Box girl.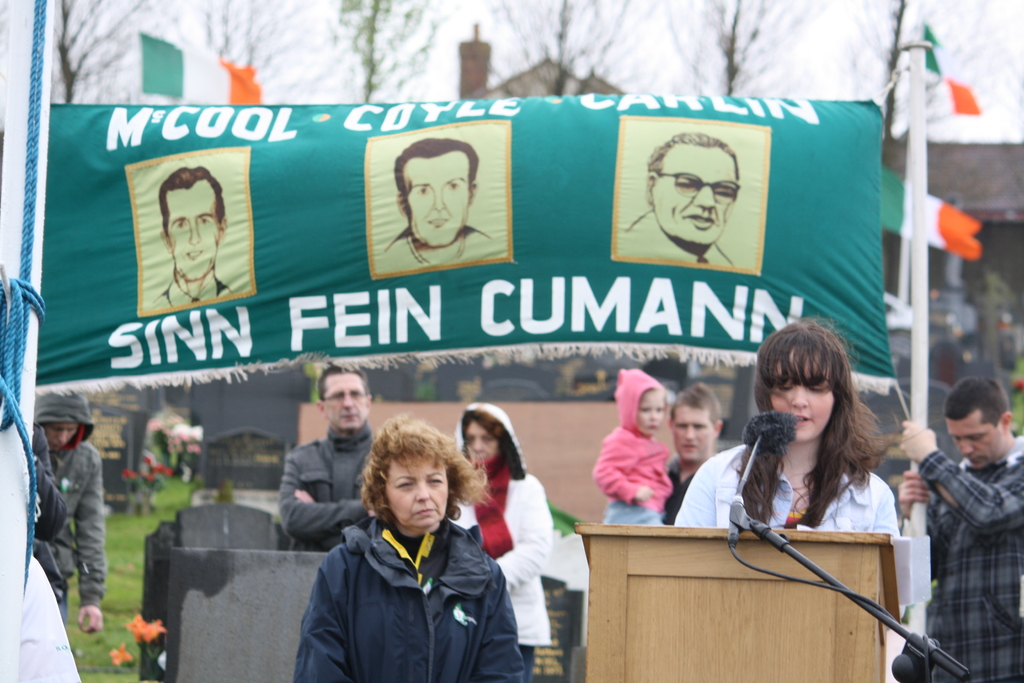
left=593, top=369, right=672, bottom=525.
